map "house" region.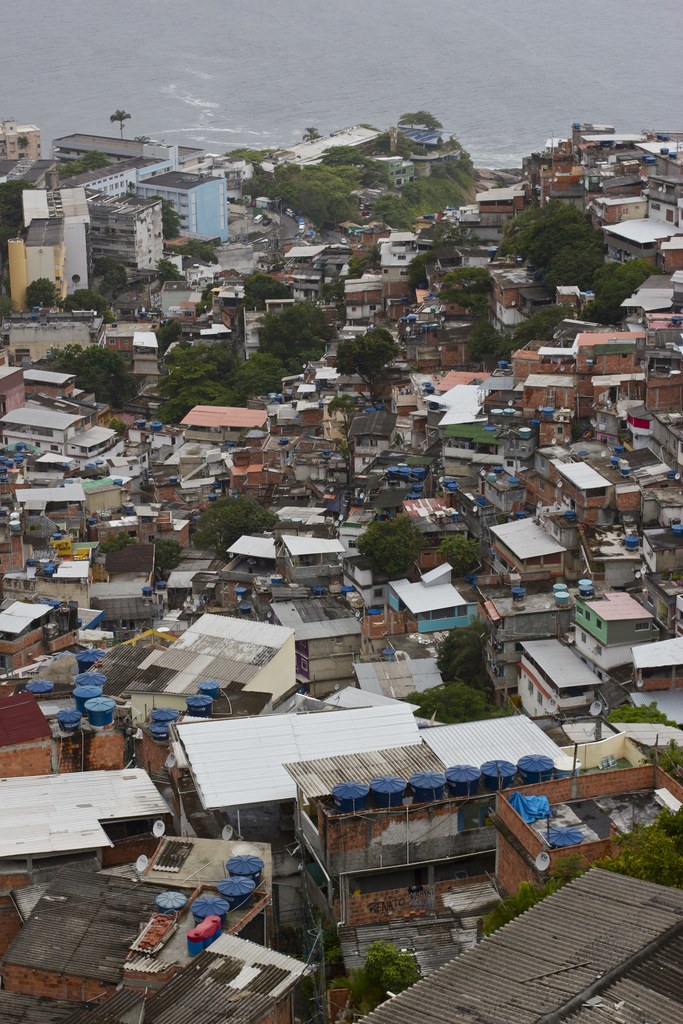
Mapped to region(135, 164, 229, 234).
